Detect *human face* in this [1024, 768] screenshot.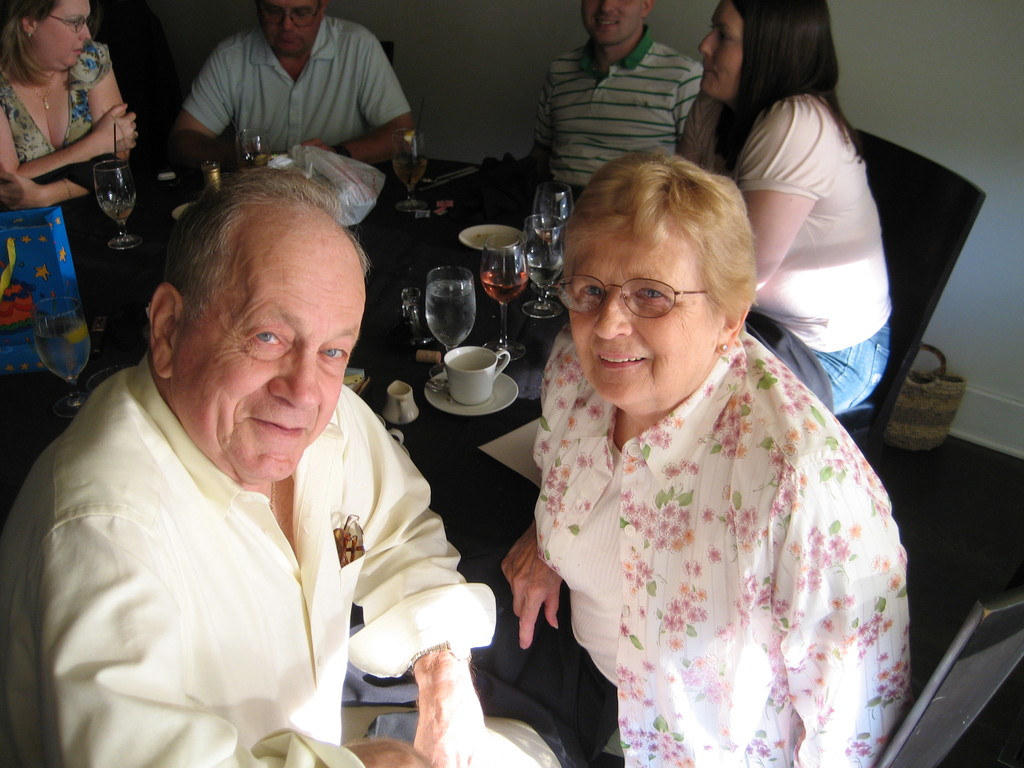
Detection: l=568, t=227, r=717, b=412.
